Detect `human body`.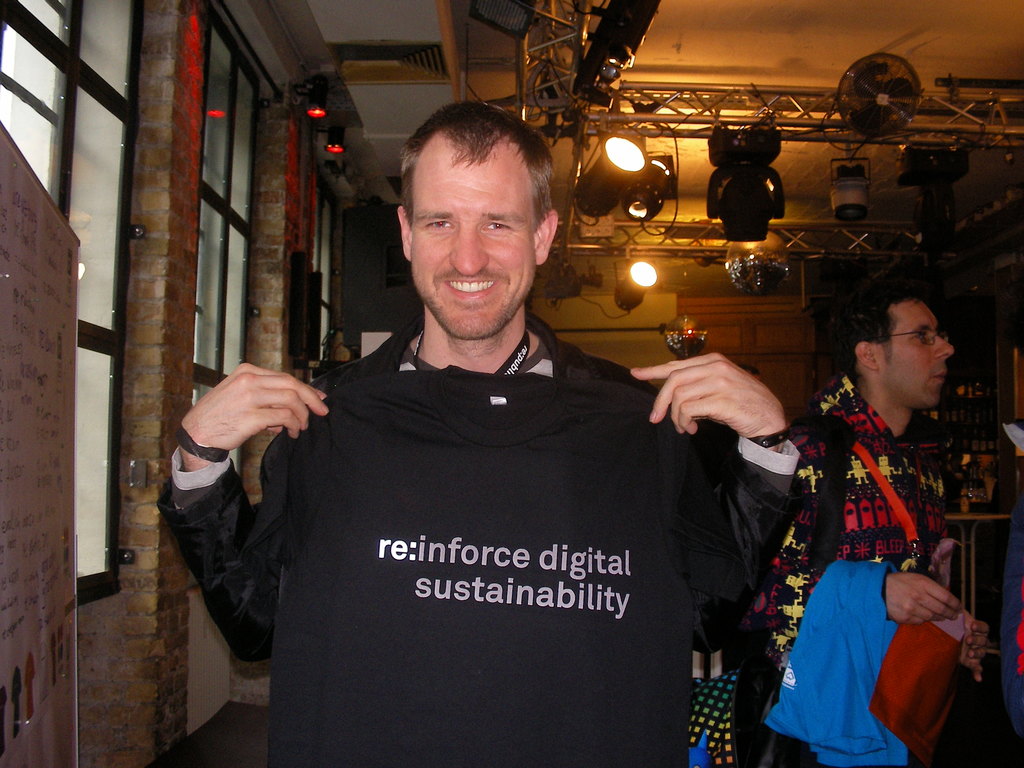
Detected at select_region(788, 277, 967, 767).
